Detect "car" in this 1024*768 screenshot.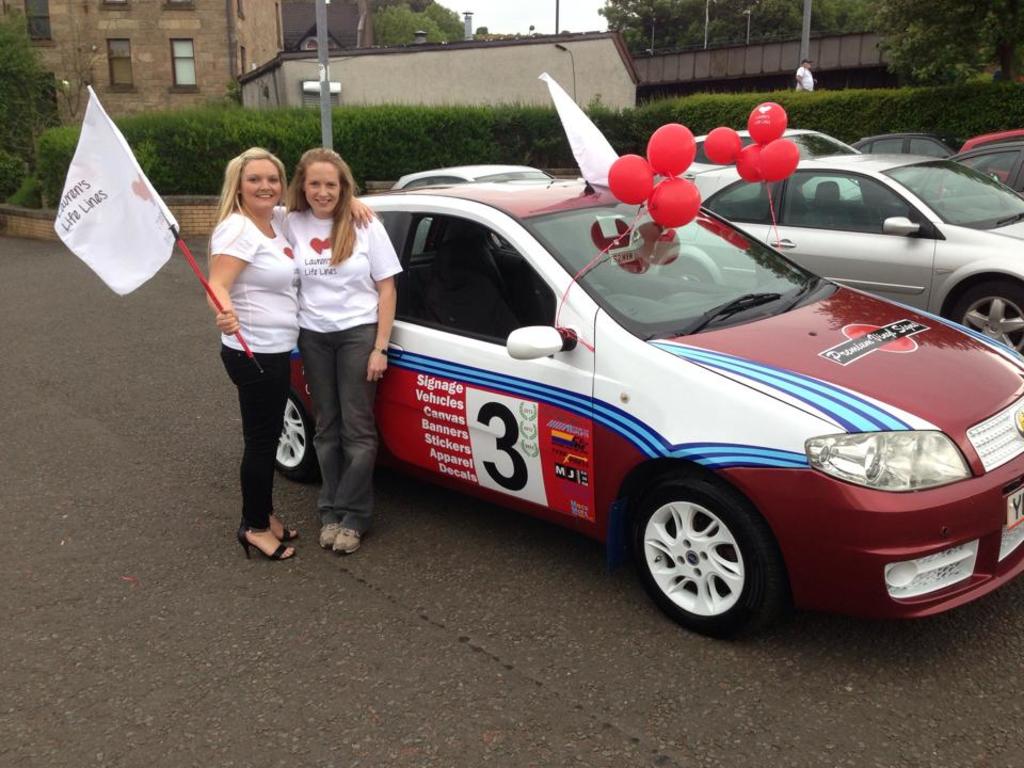
Detection: [left=270, top=176, right=1023, bottom=636].
